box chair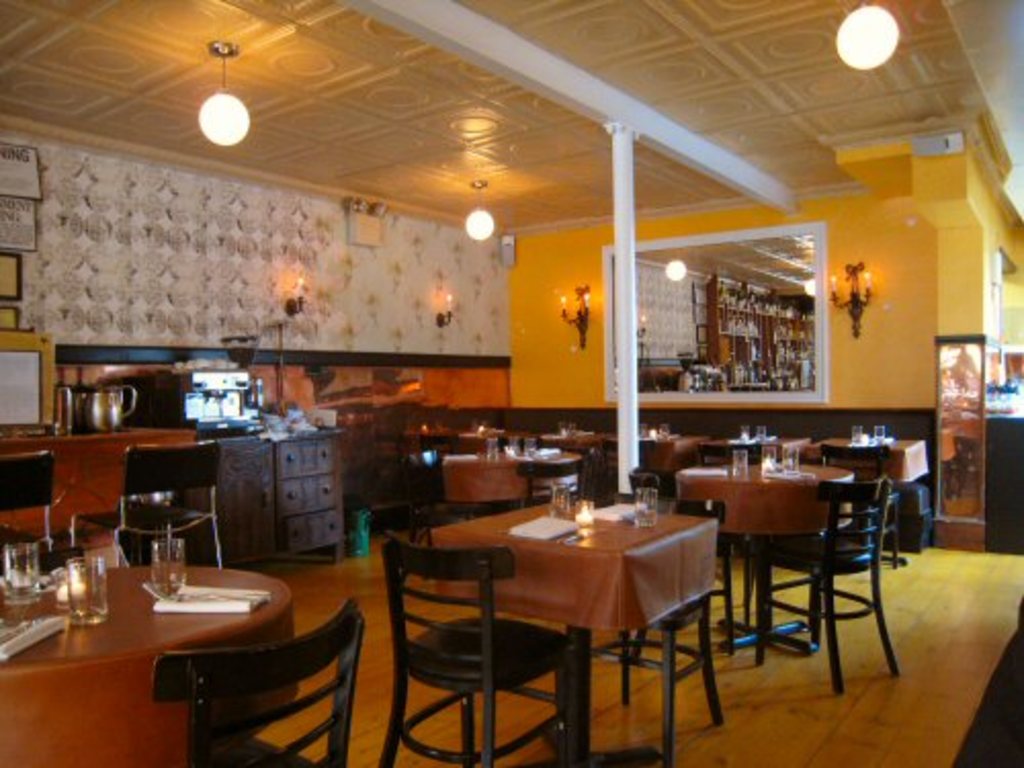
377, 510, 547, 762
